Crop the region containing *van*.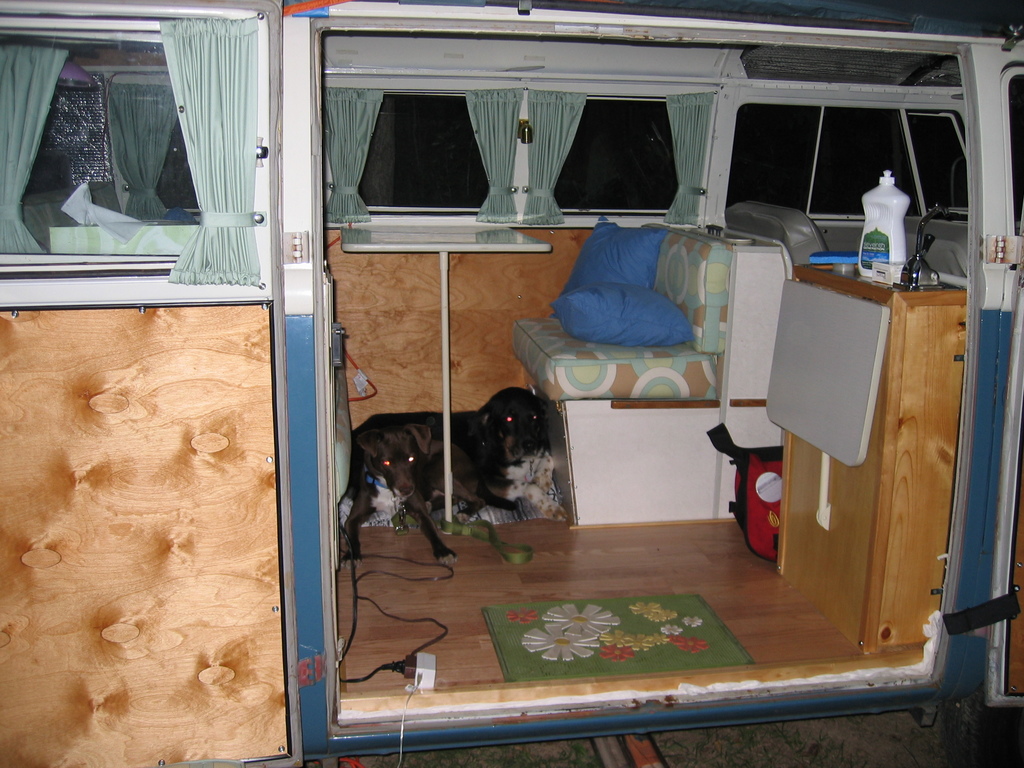
Crop region: (0,0,1015,767).
